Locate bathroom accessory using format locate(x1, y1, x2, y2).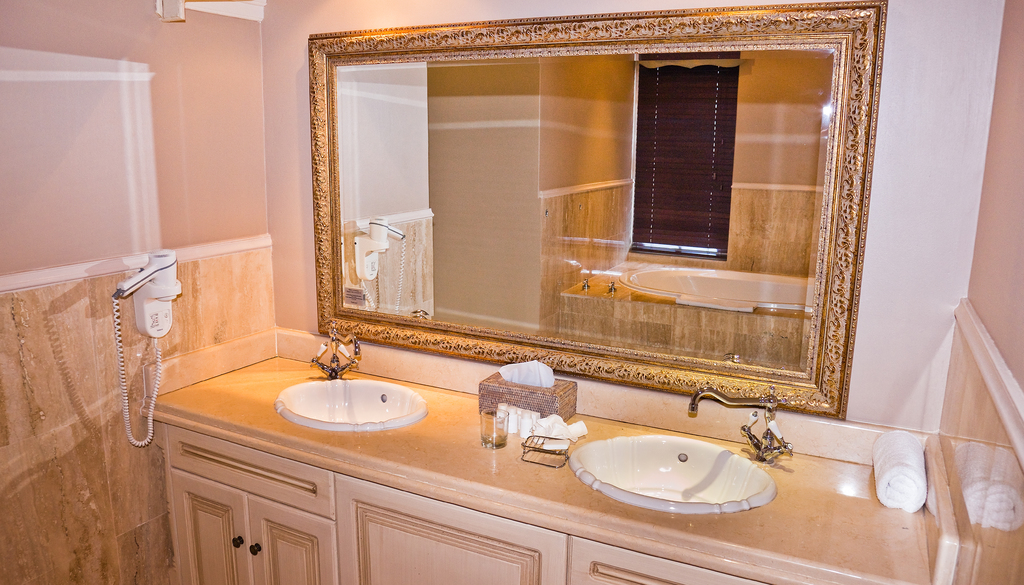
locate(522, 435, 569, 468).
